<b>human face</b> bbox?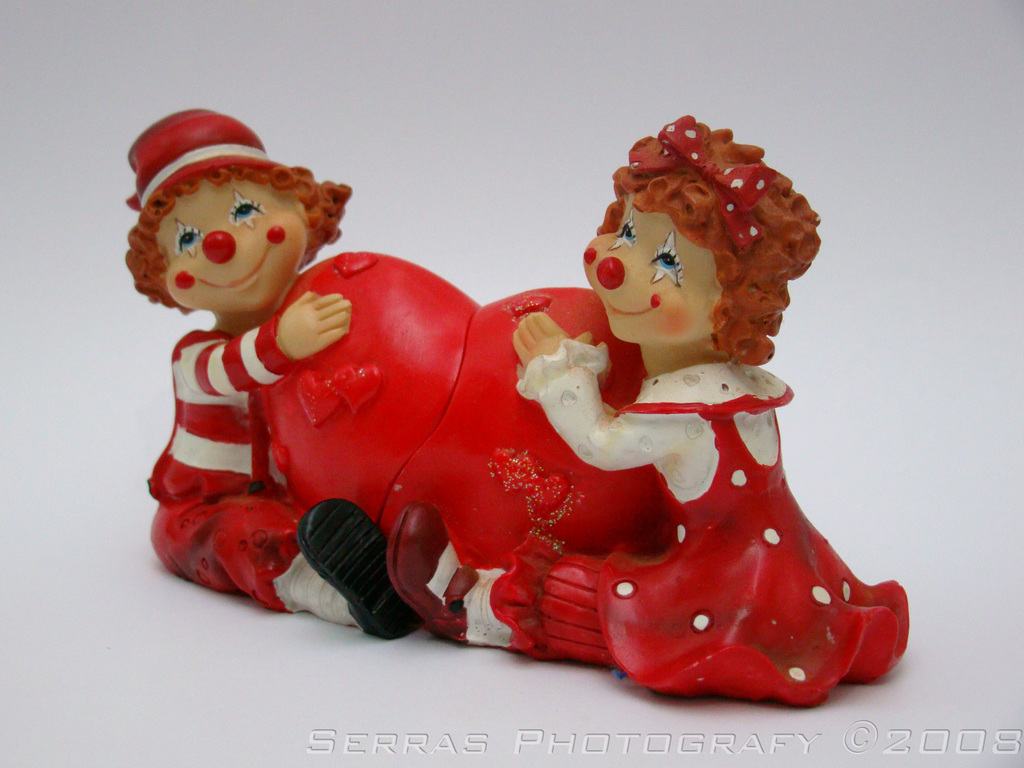
<box>583,190,723,344</box>
